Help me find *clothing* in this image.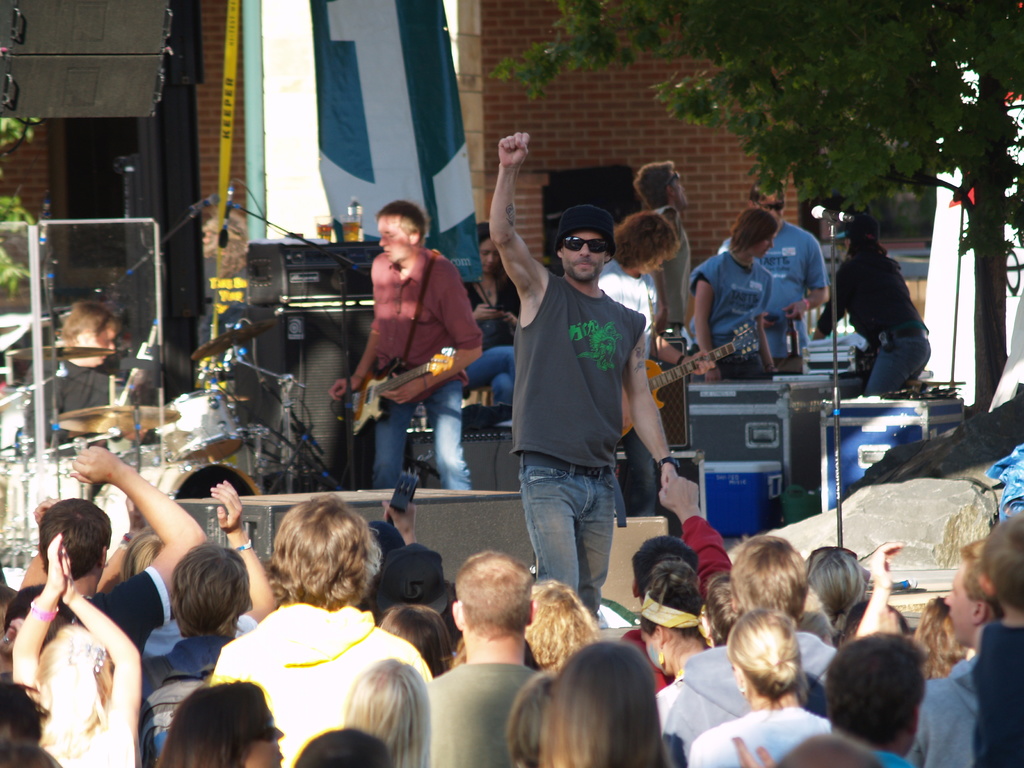
Found it: <region>906, 653, 973, 767</region>.
